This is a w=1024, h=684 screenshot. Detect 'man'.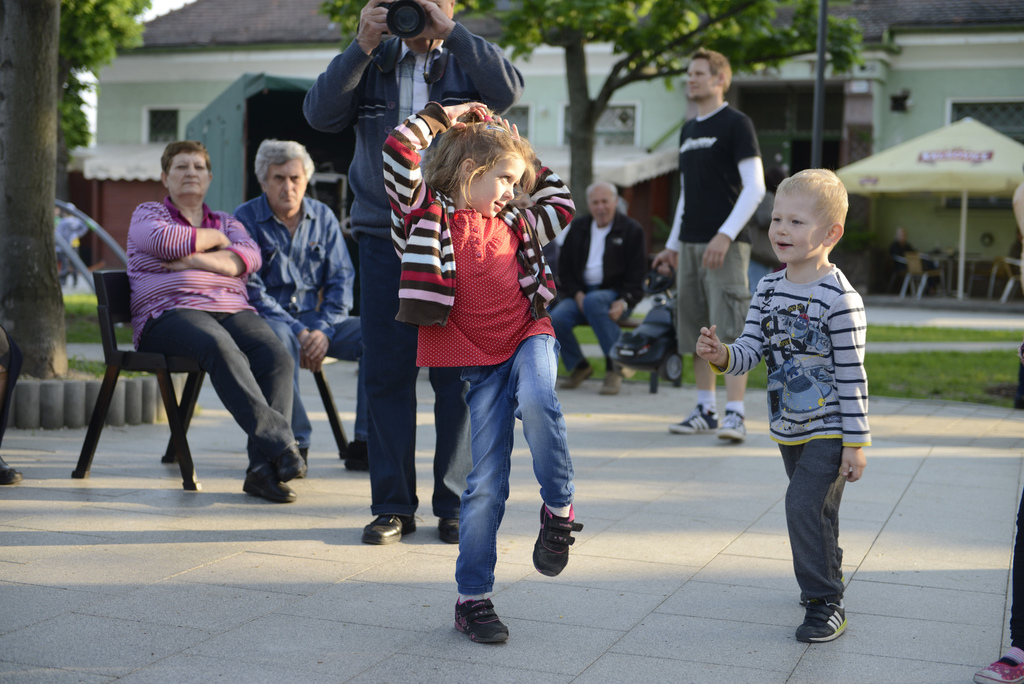
(225,131,372,476).
